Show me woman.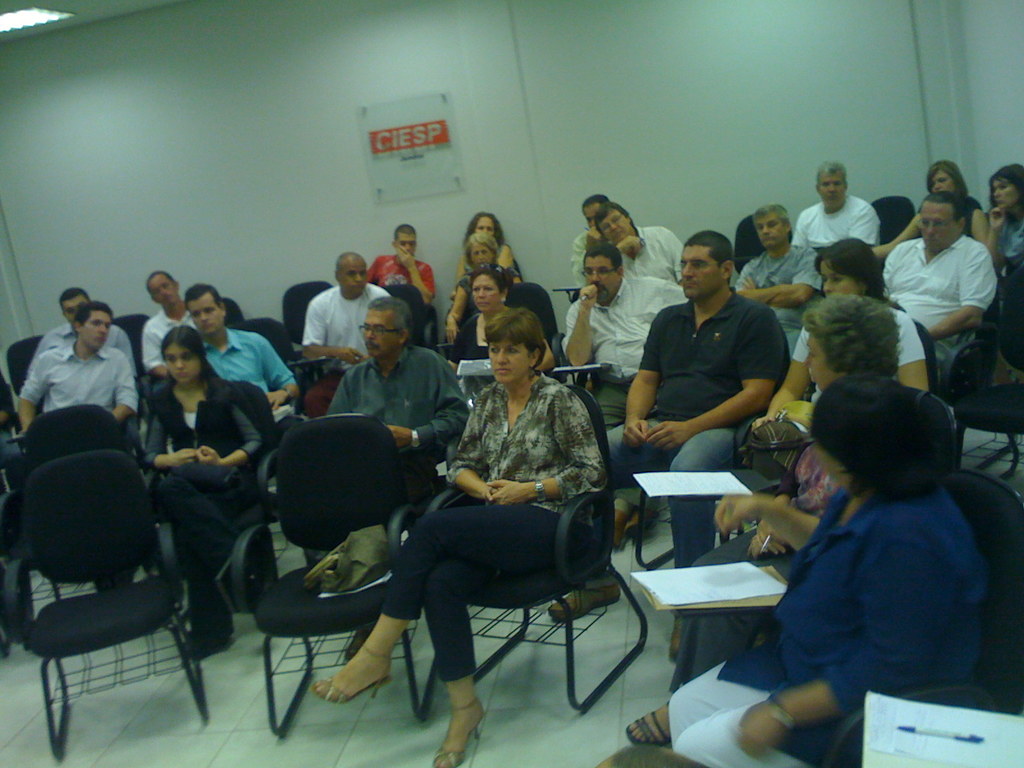
woman is here: [448,267,556,374].
